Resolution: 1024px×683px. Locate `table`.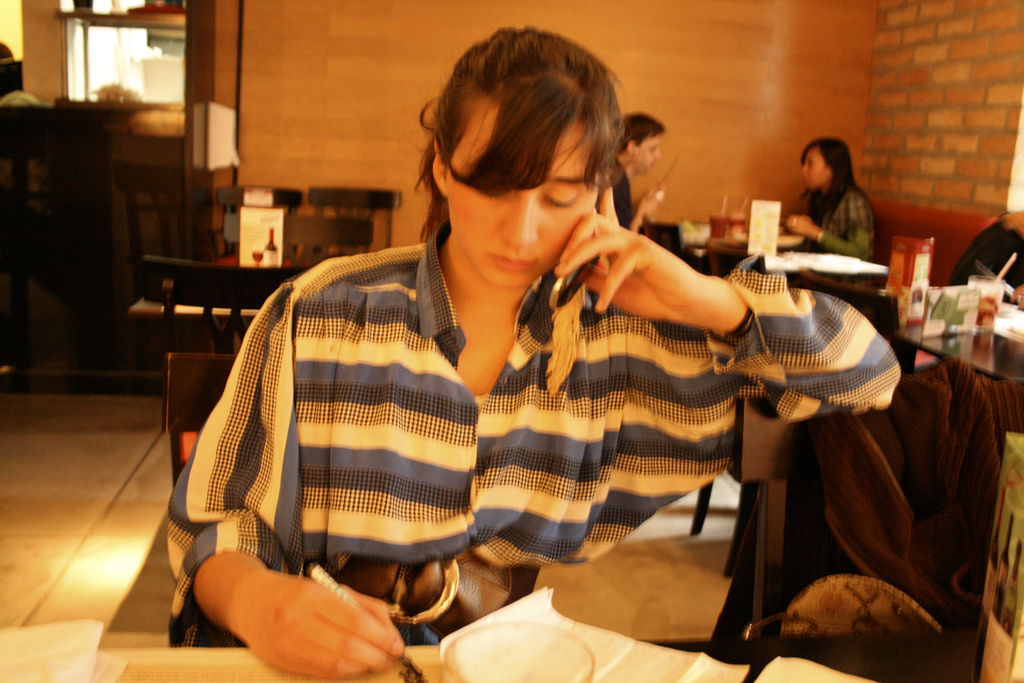
[894,318,1023,386].
